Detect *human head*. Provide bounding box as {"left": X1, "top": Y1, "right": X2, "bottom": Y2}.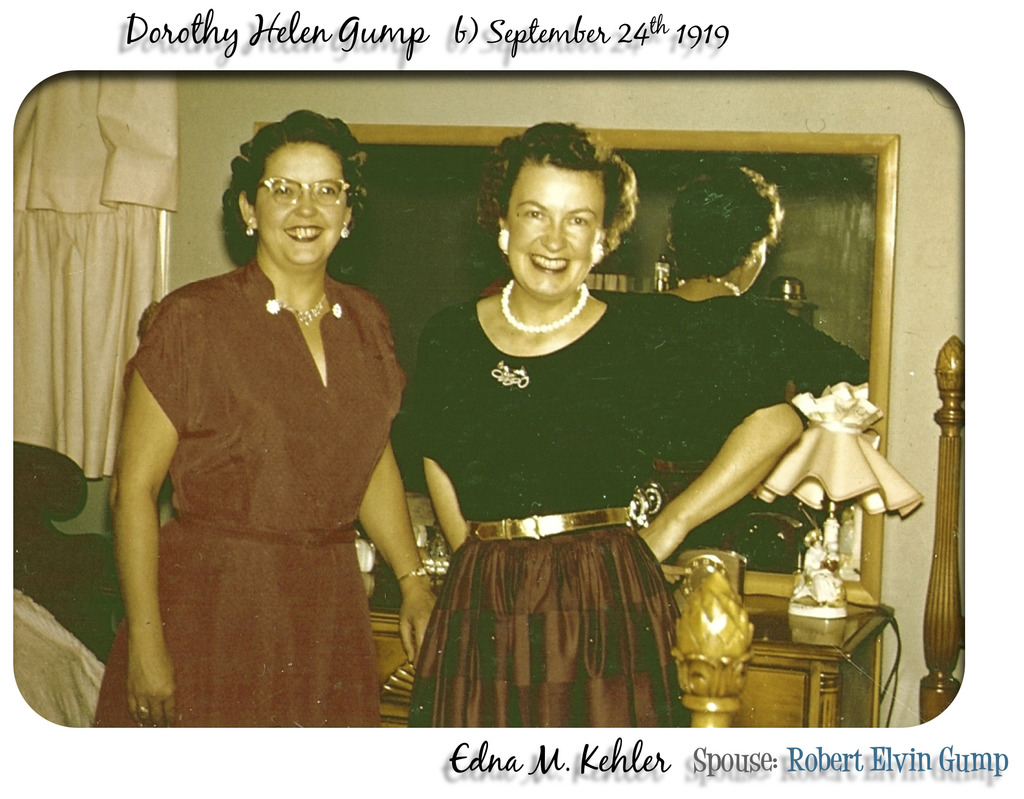
{"left": 222, "top": 109, "right": 366, "bottom": 276}.
